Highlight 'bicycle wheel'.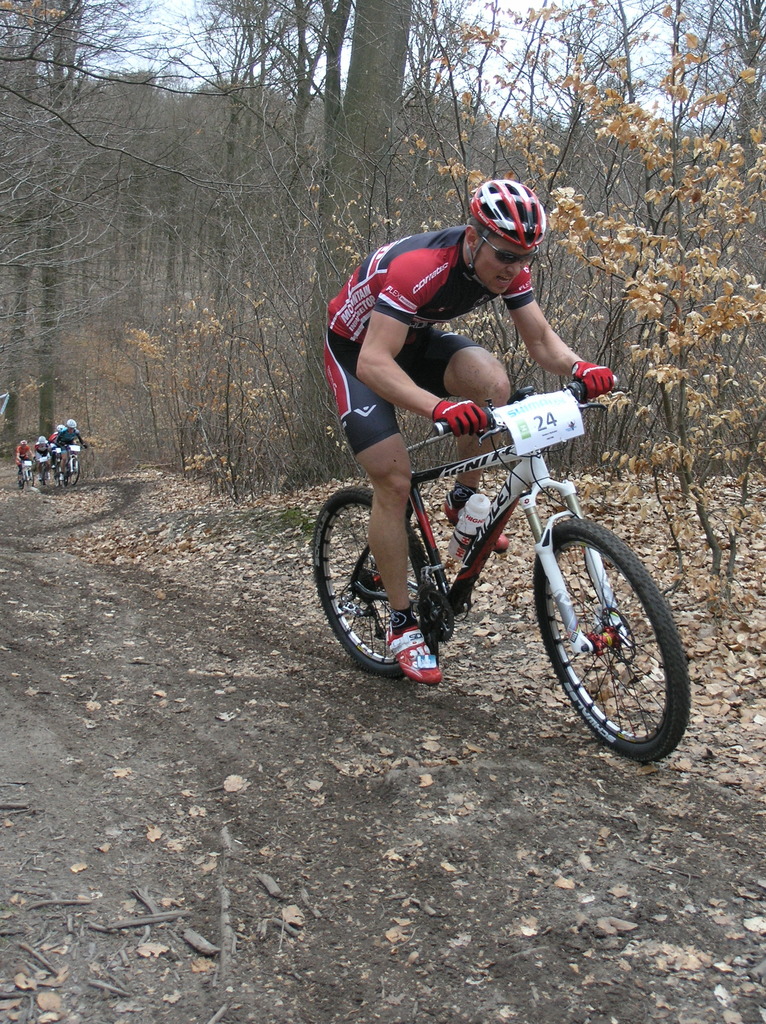
Highlighted region: box=[54, 465, 58, 486].
